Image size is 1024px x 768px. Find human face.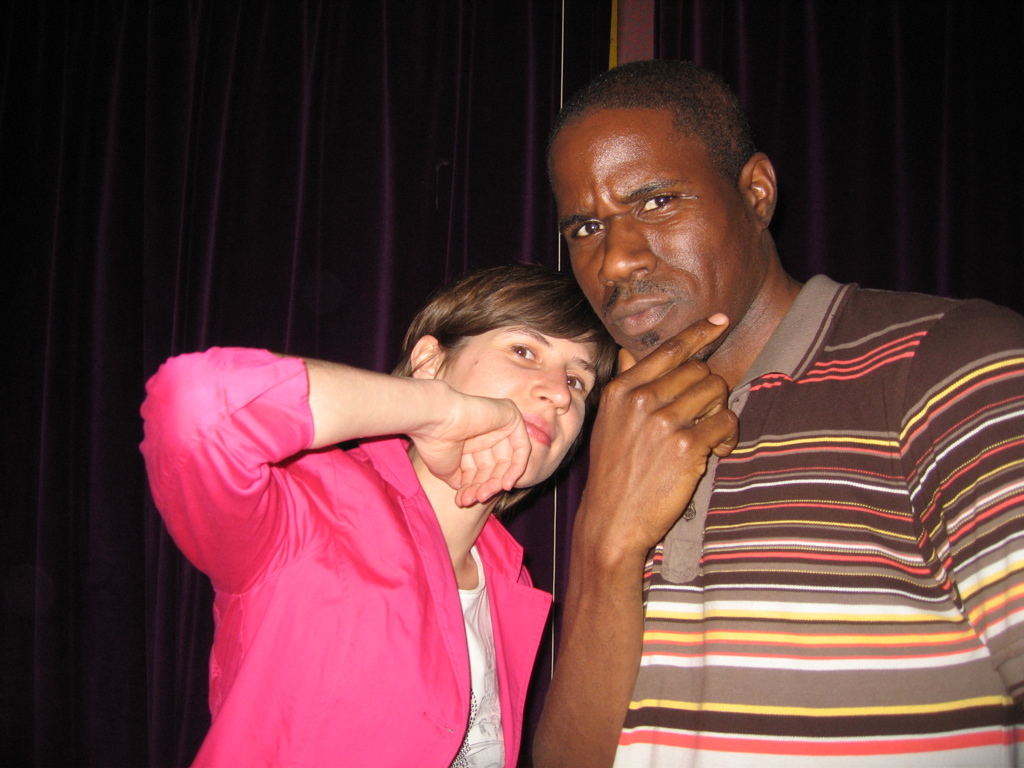
448/321/596/485.
